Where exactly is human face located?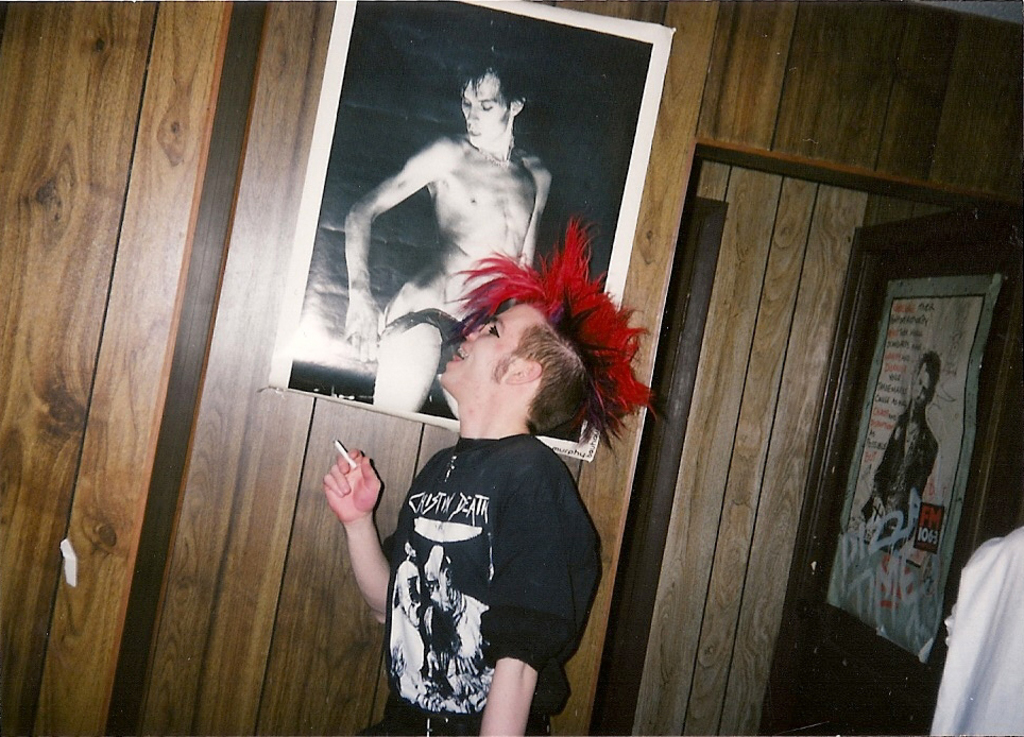
Its bounding box is 442, 299, 535, 398.
